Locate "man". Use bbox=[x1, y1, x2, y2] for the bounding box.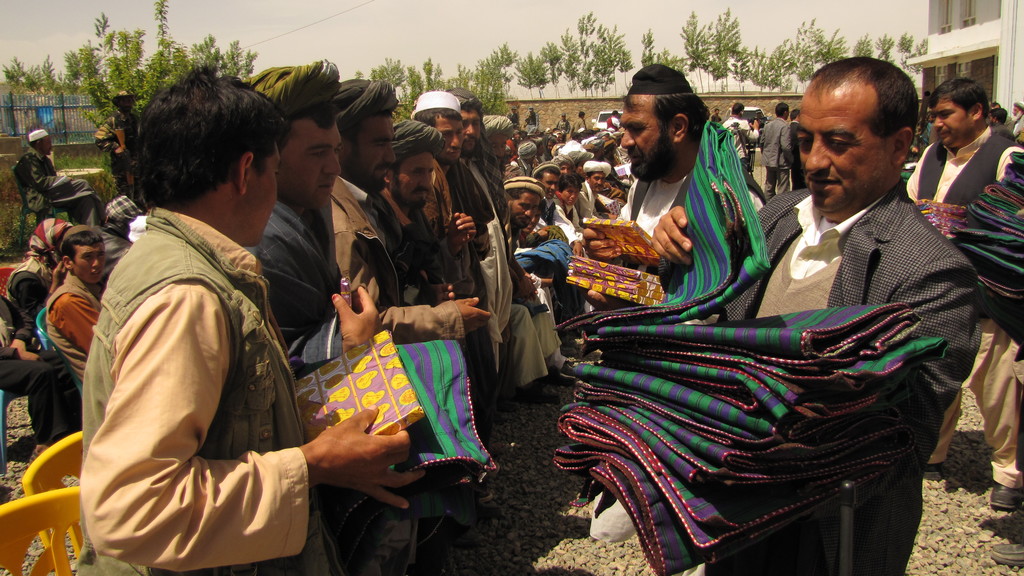
bbox=[35, 234, 113, 412].
